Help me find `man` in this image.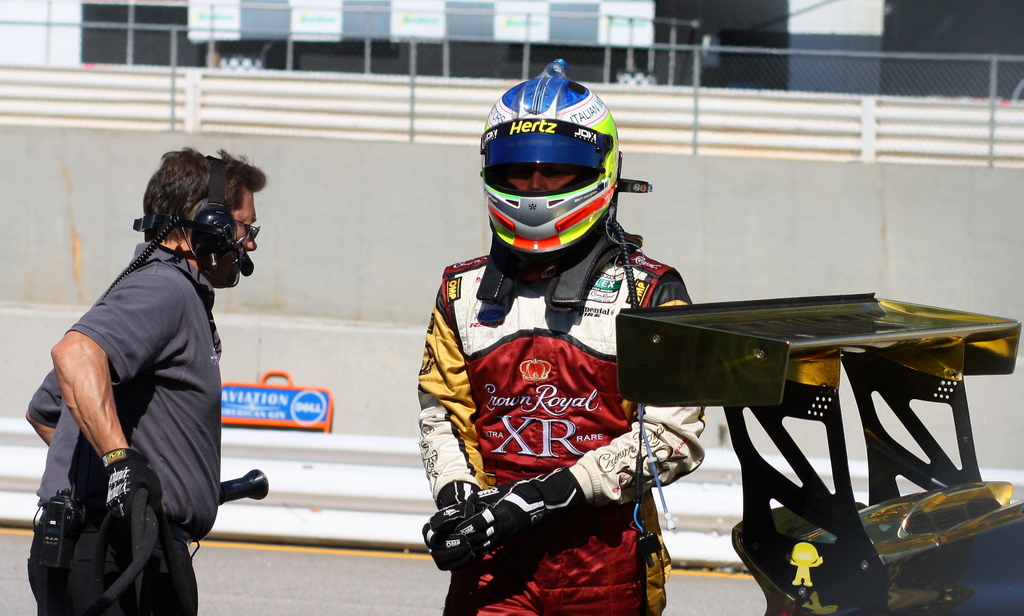
Found it: select_region(416, 65, 706, 615).
